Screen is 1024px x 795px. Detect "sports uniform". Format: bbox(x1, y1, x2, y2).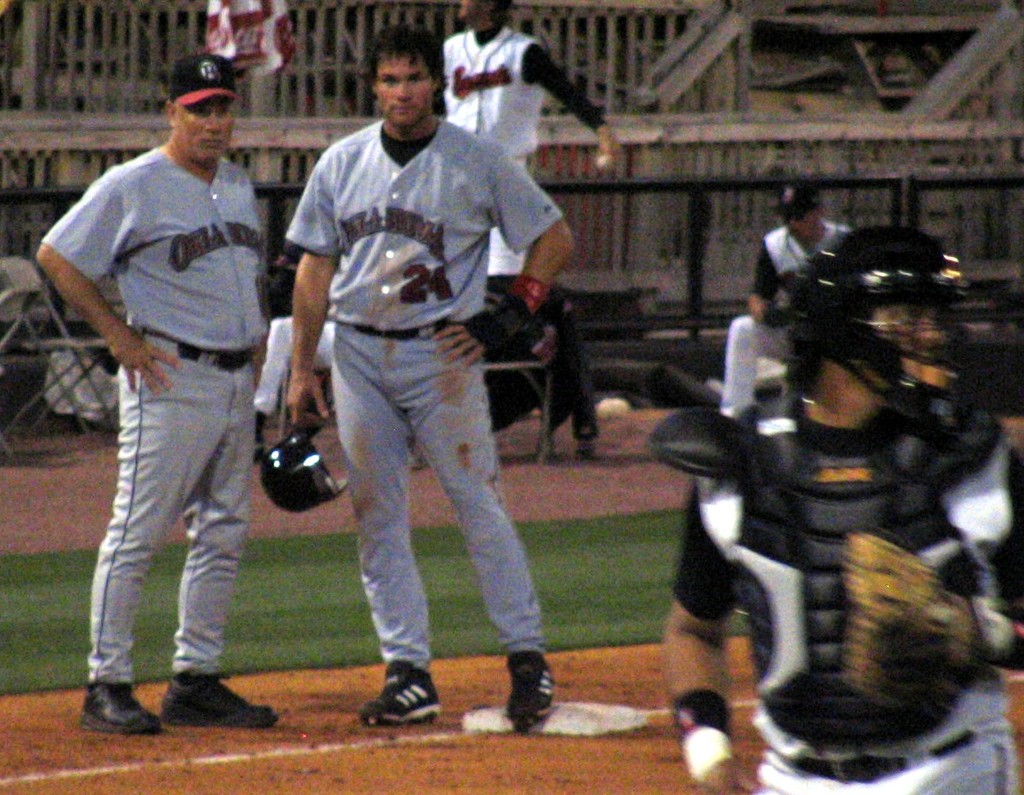
bbox(266, 118, 575, 656).
